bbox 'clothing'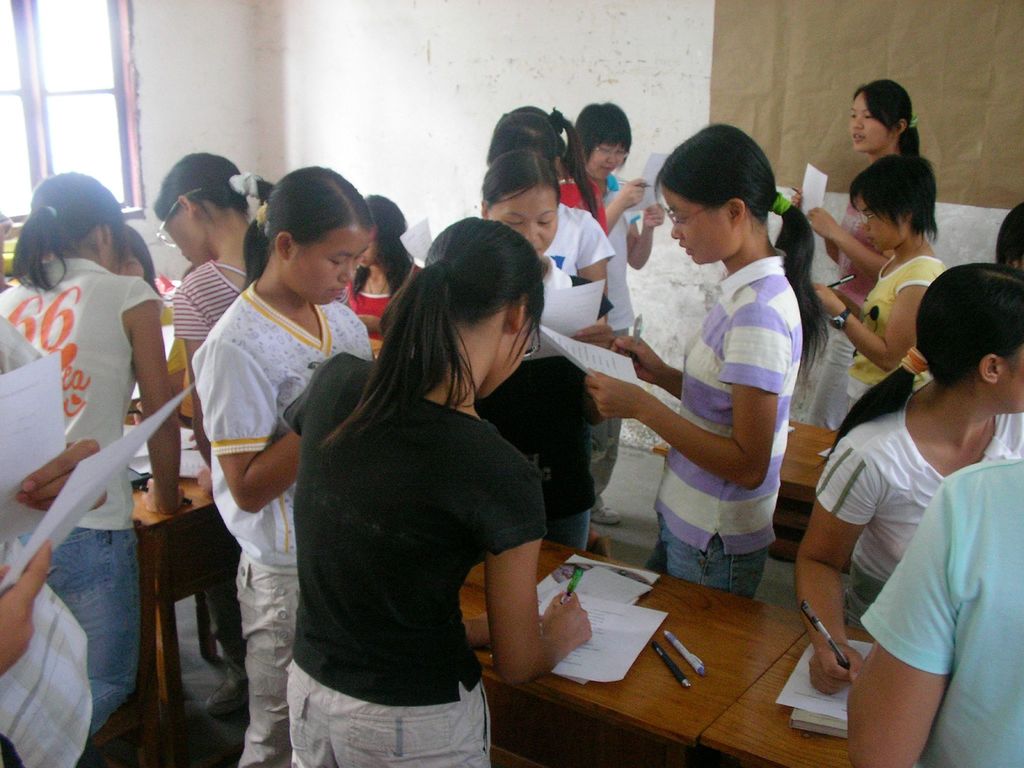
[670, 254, 812, 589]
